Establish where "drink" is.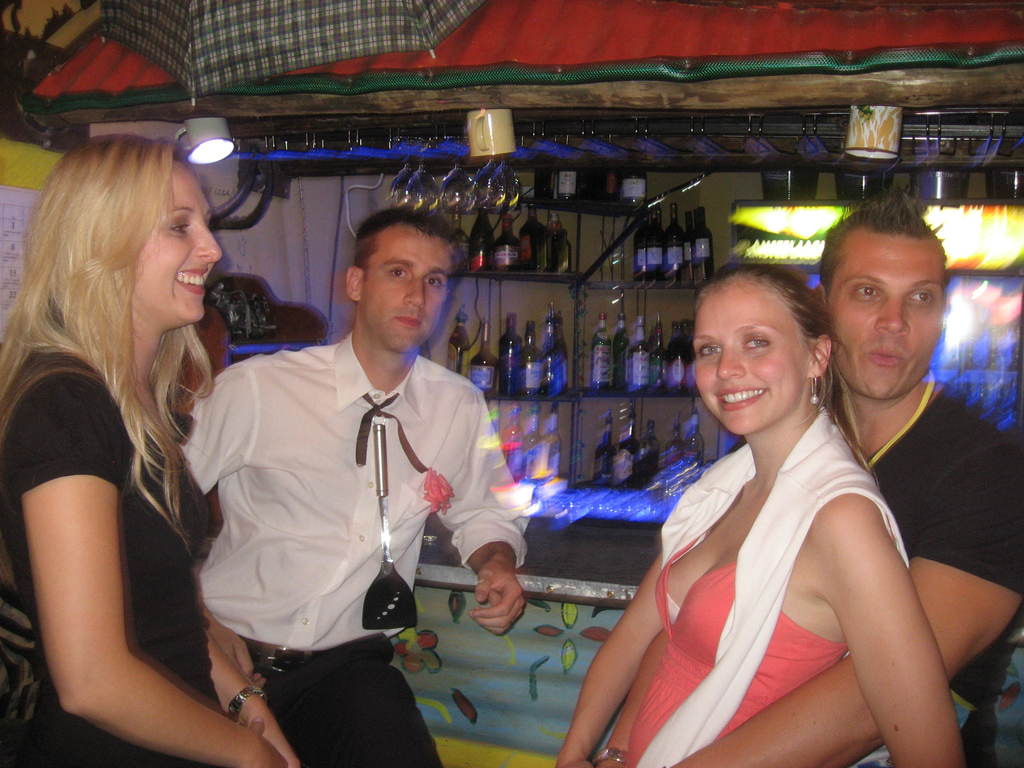
Established at bbox=(541, 412, 558, 483).
